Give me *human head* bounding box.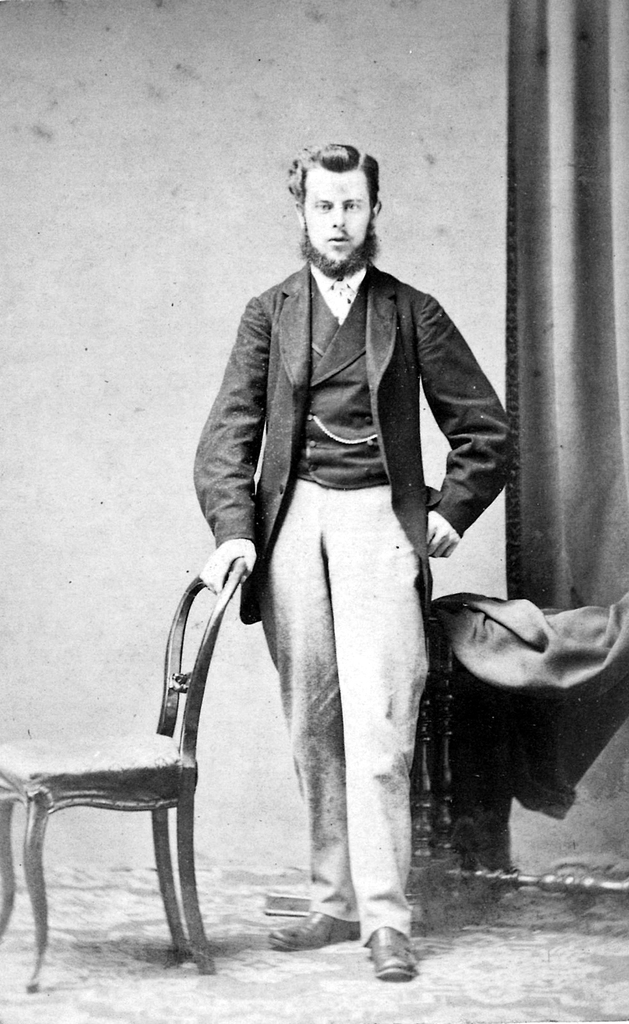
Rect(293, 141, 381, 255).
